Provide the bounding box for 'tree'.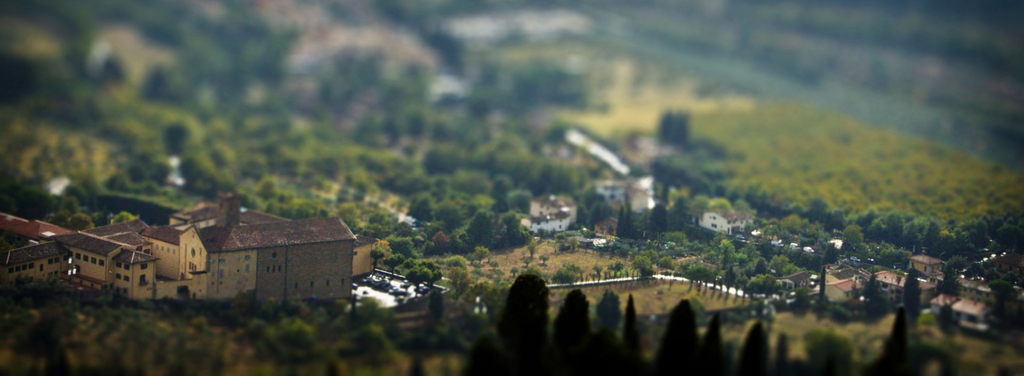
left=738, top=321, right=768, bottom=375.
